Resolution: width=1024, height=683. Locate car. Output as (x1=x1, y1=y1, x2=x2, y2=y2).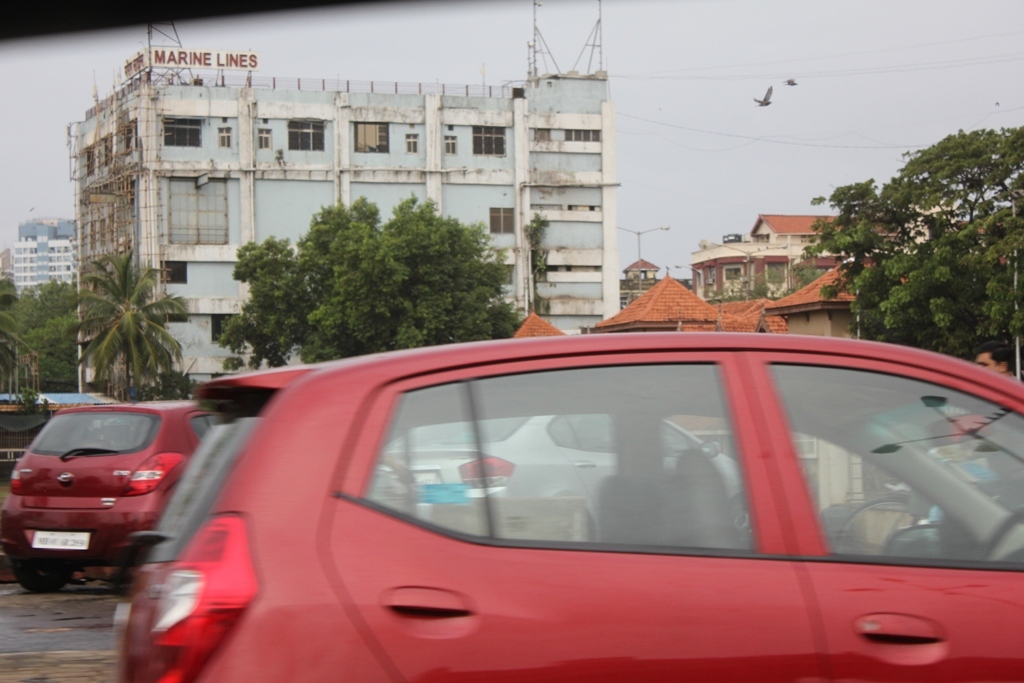
(x1=374, y1=411, x2=745, y2=548).
